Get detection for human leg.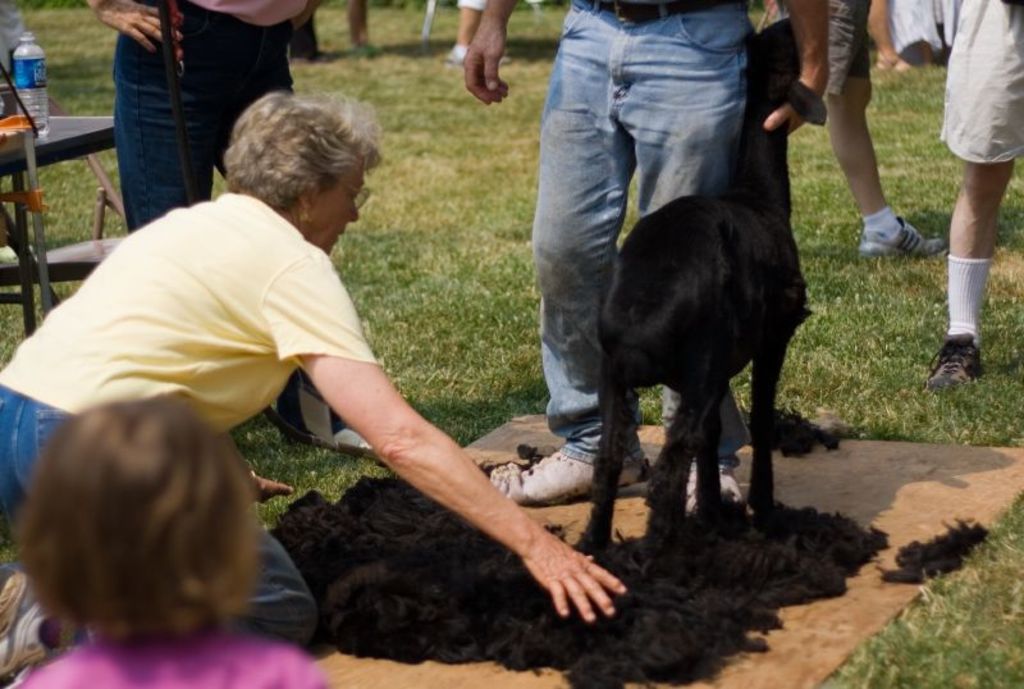
Detection: crop(635, 5, 758, 514).
